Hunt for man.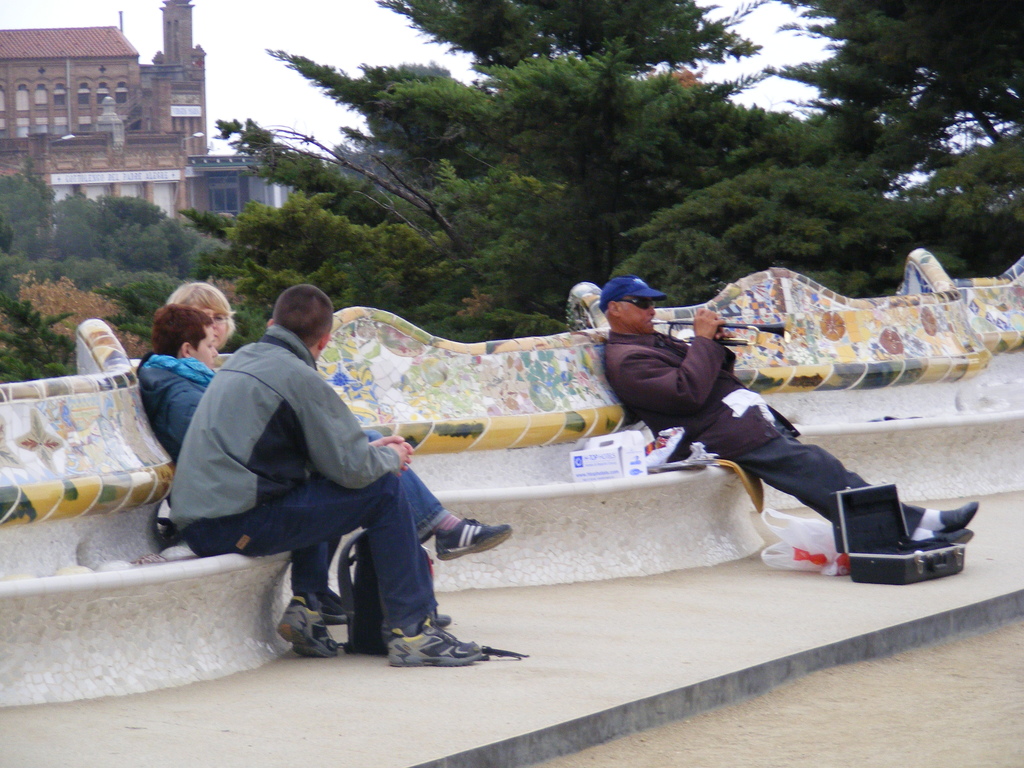
Hunted down at (left=170, top=282, right=479, bottom=666).
